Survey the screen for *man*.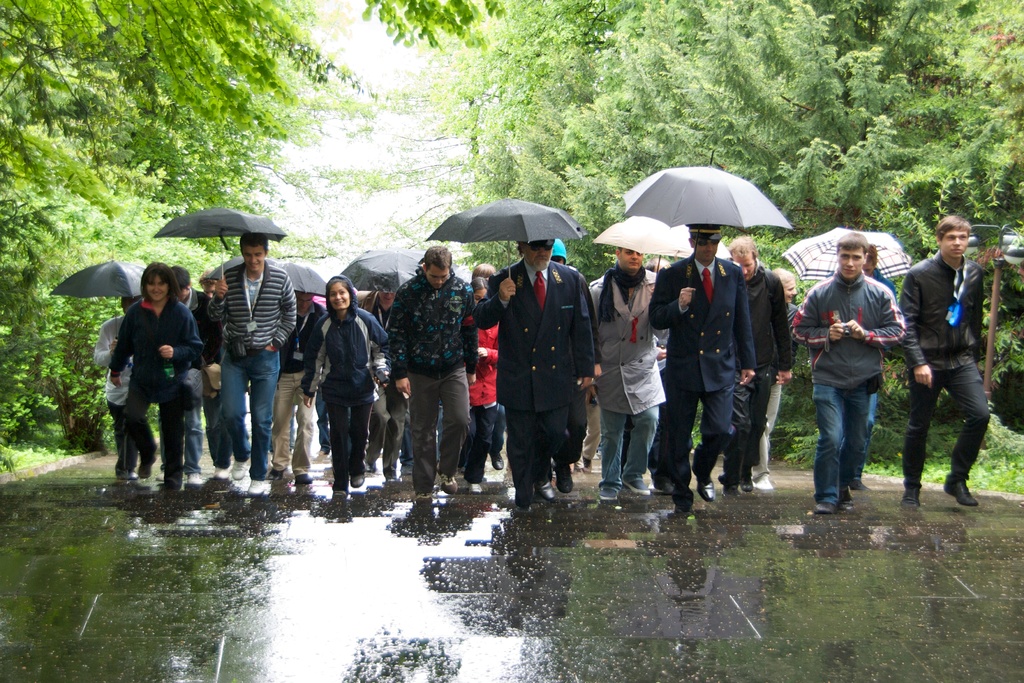
Survey found: (727, 228, 794, 497).
